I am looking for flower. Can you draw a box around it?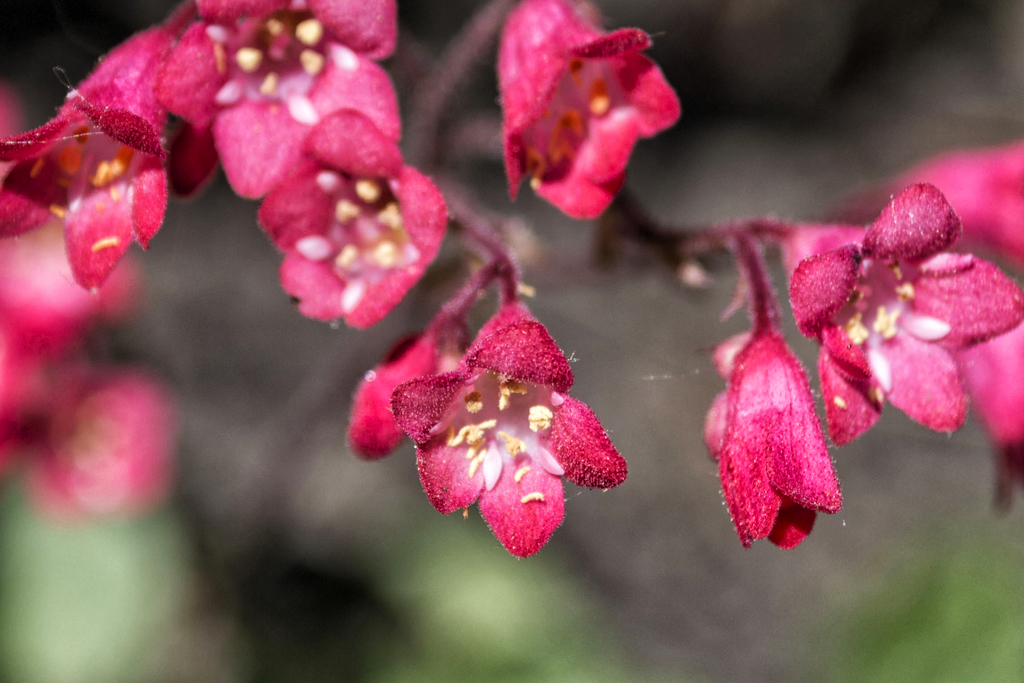
Sure, the bounding box is pyautogui.locateOnScreen(799, 184, 1023, 444).
